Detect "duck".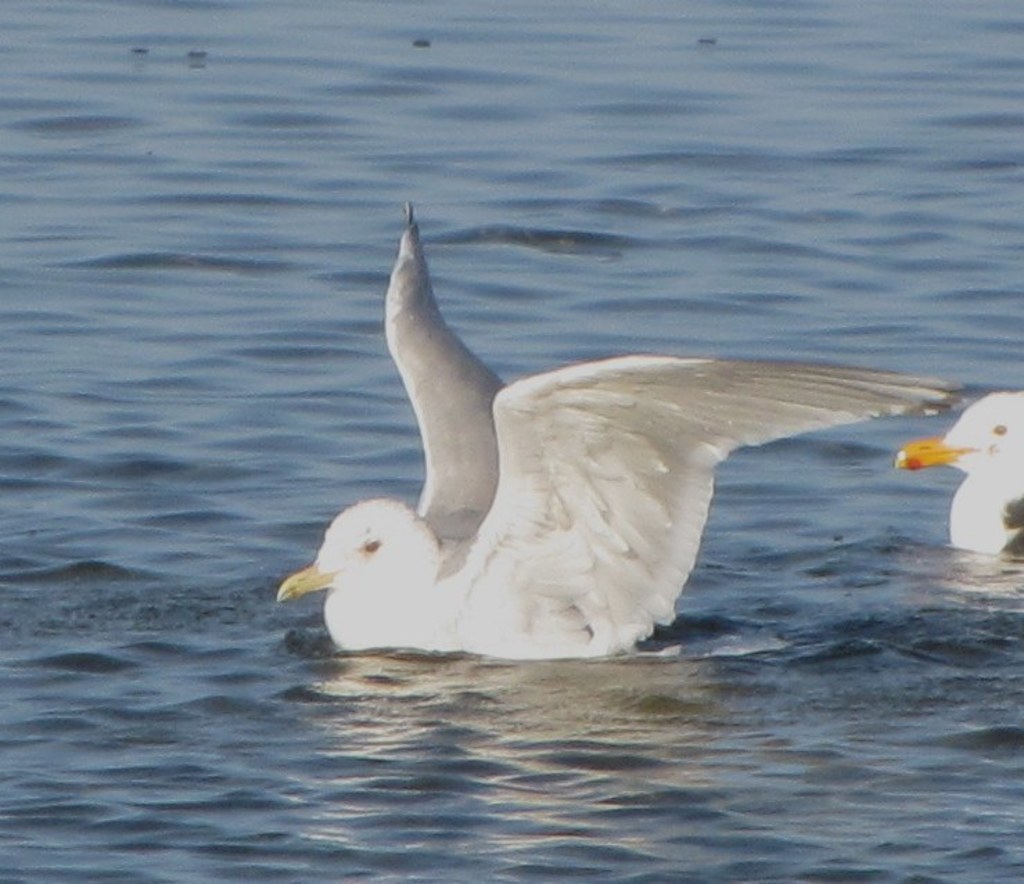
Detected at box=[294, 195, 928, 676].
